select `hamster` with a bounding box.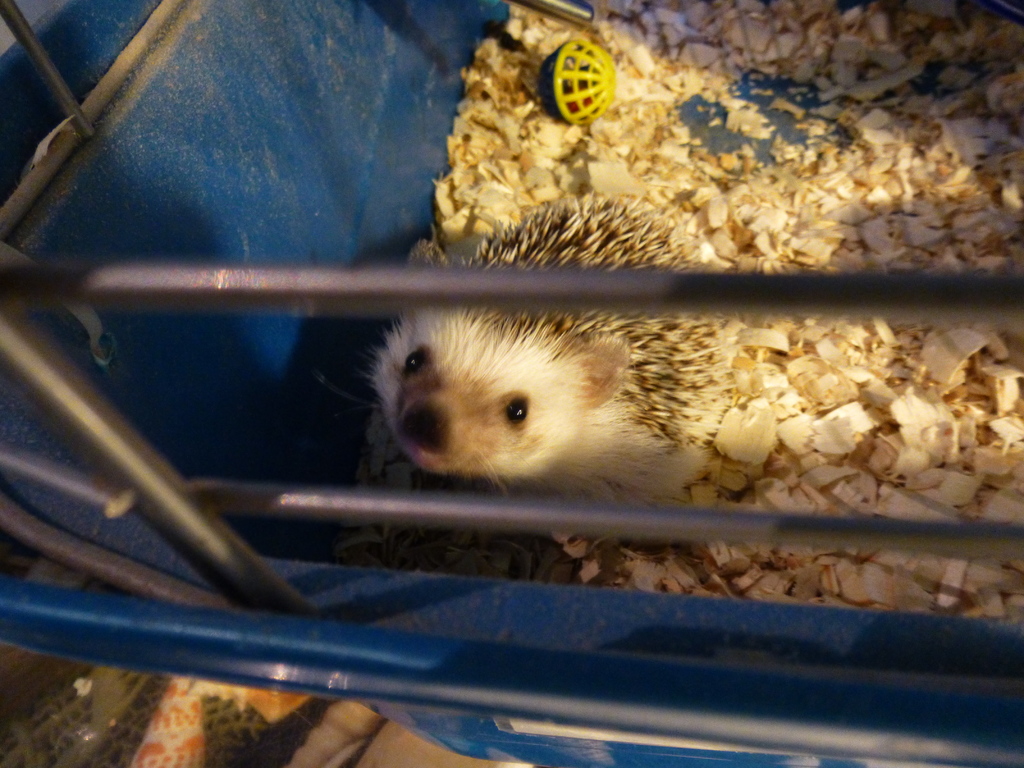
[322, 195, 737, 508].
